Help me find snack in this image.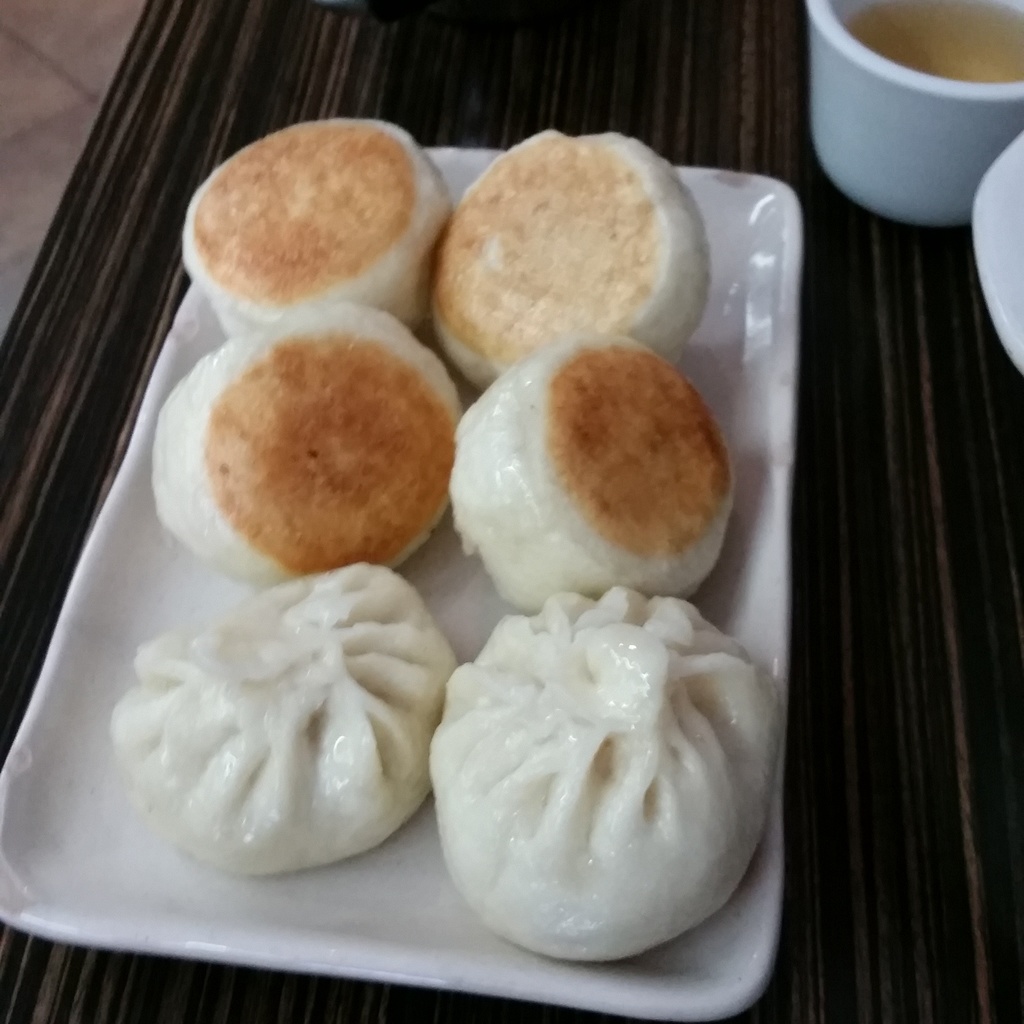
Found it: (151,295,466,588).
